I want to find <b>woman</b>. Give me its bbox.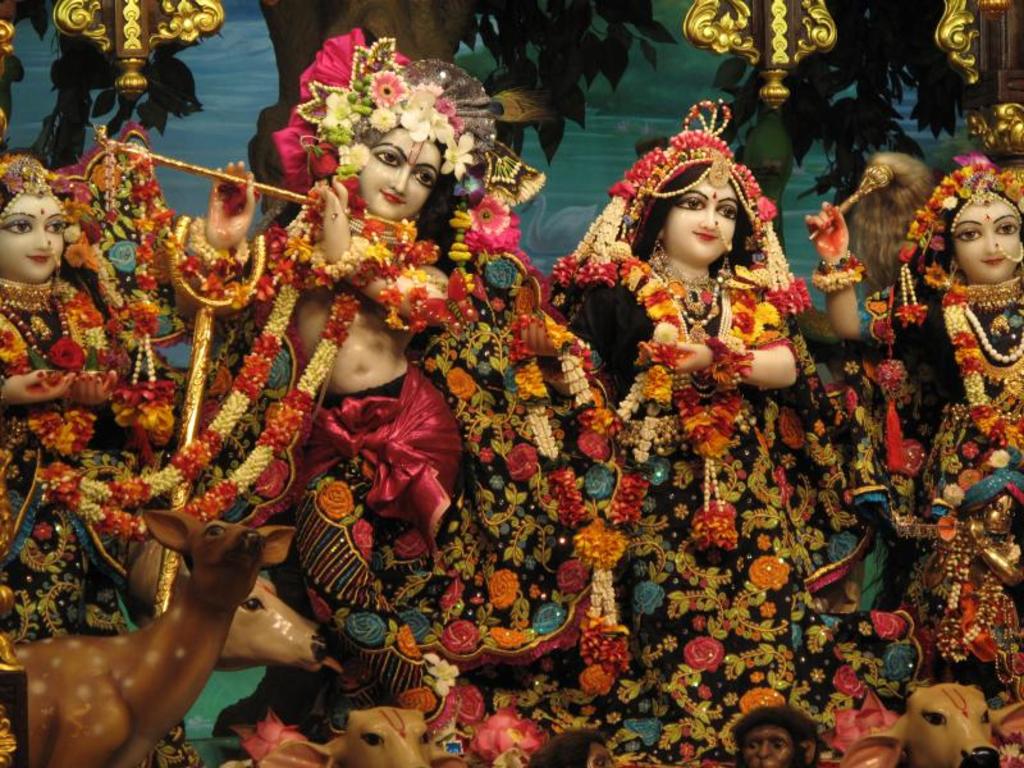
Rect(507, 101, 868, 736).
